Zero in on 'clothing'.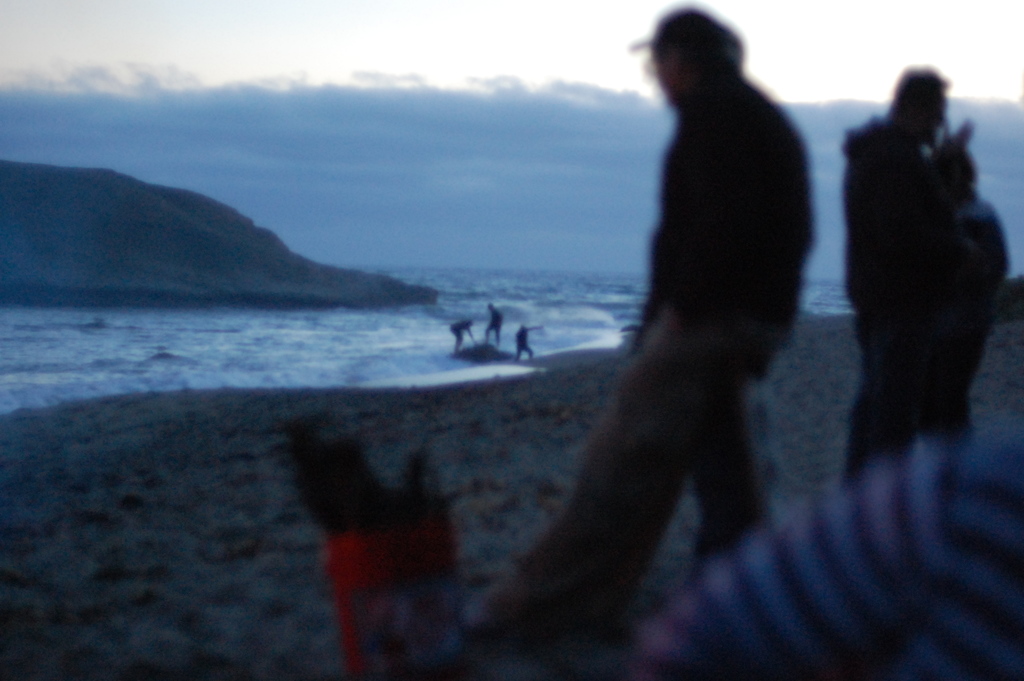
Zeroed in: bbox(451, 321, 467, 343).
